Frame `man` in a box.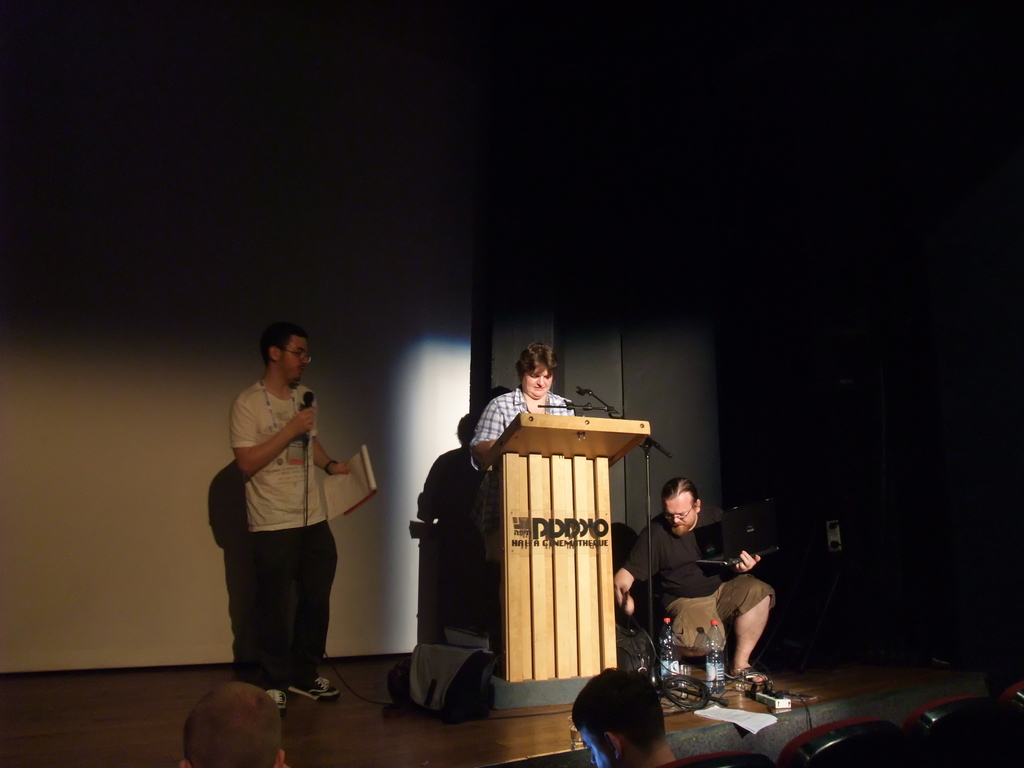
box=[179, 683, 285, 767].
